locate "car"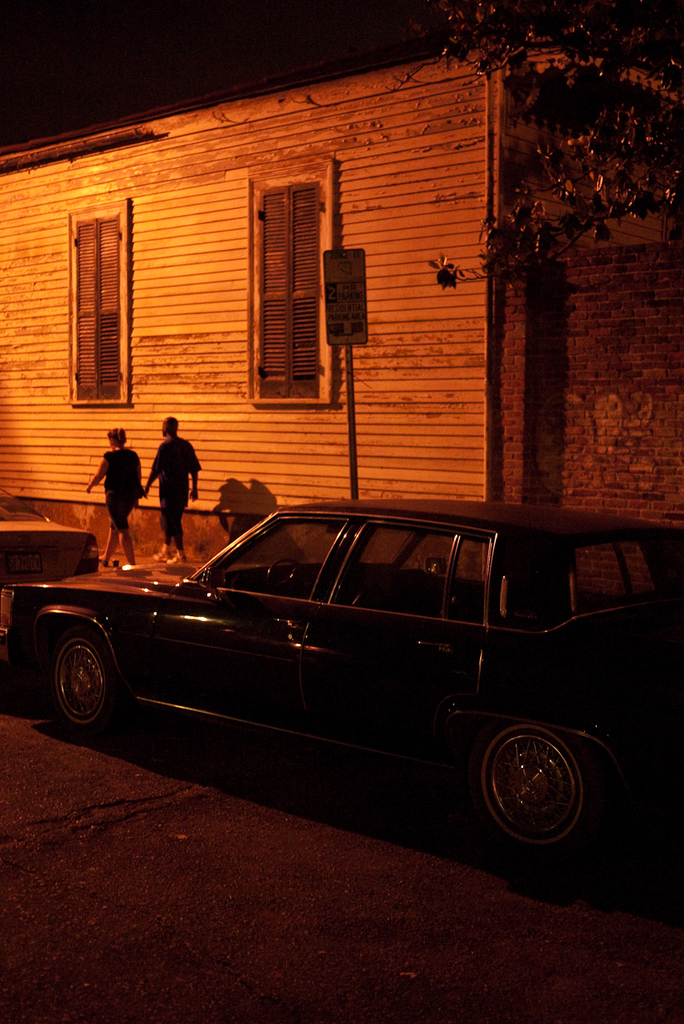
bbox=(3, 498, 659, 854)
